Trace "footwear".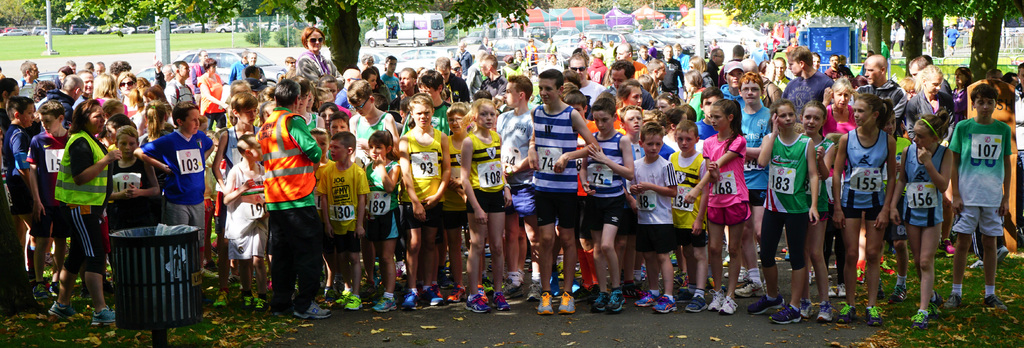
Traced to select_region(298, 302, 334, 324).
